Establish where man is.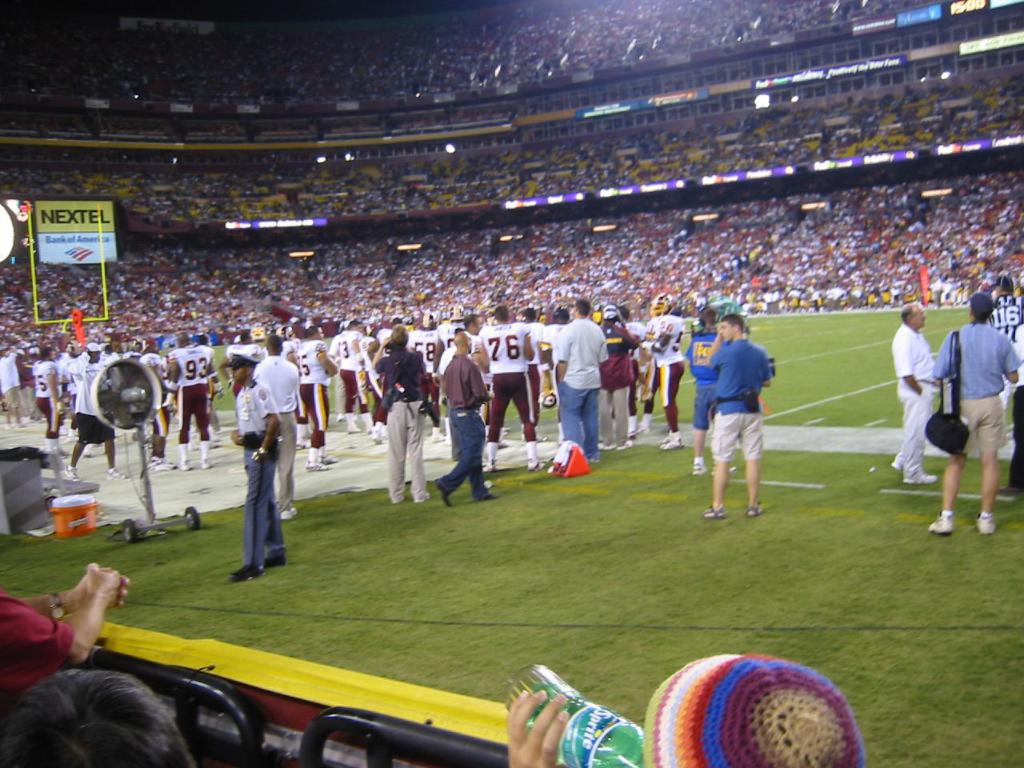
Established at {"x1": 135, "y1": 338, "x2": 168, "y2": 463}.
